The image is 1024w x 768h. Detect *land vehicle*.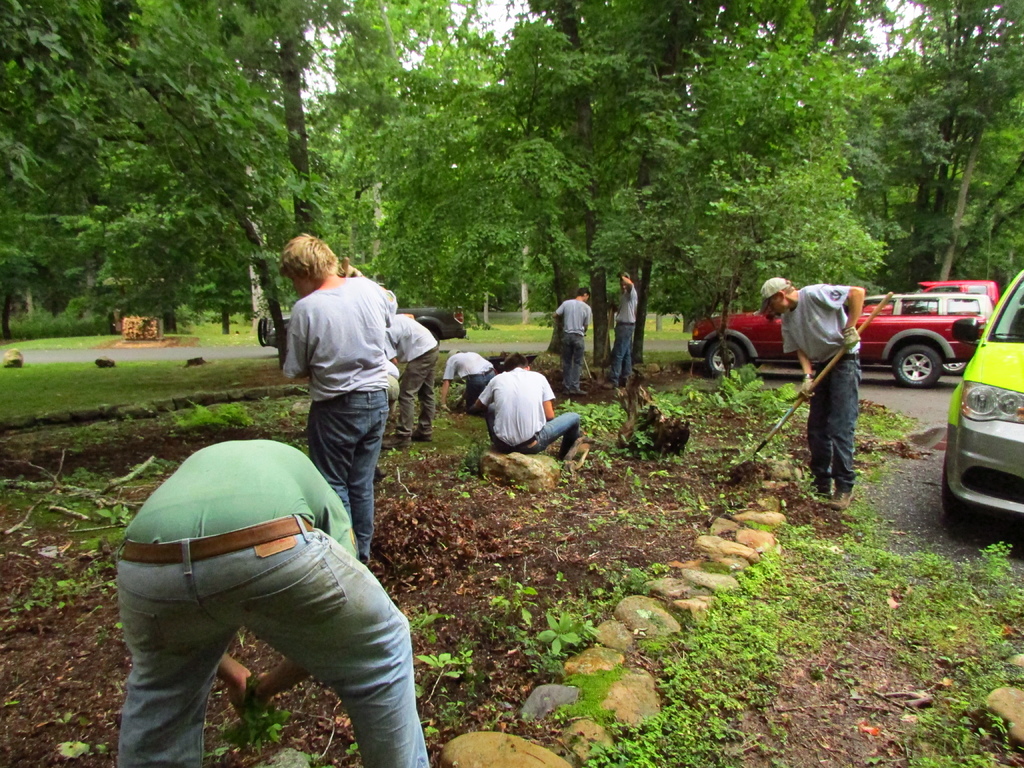
Detection: bbox=[913, 278, 1001, 309].
